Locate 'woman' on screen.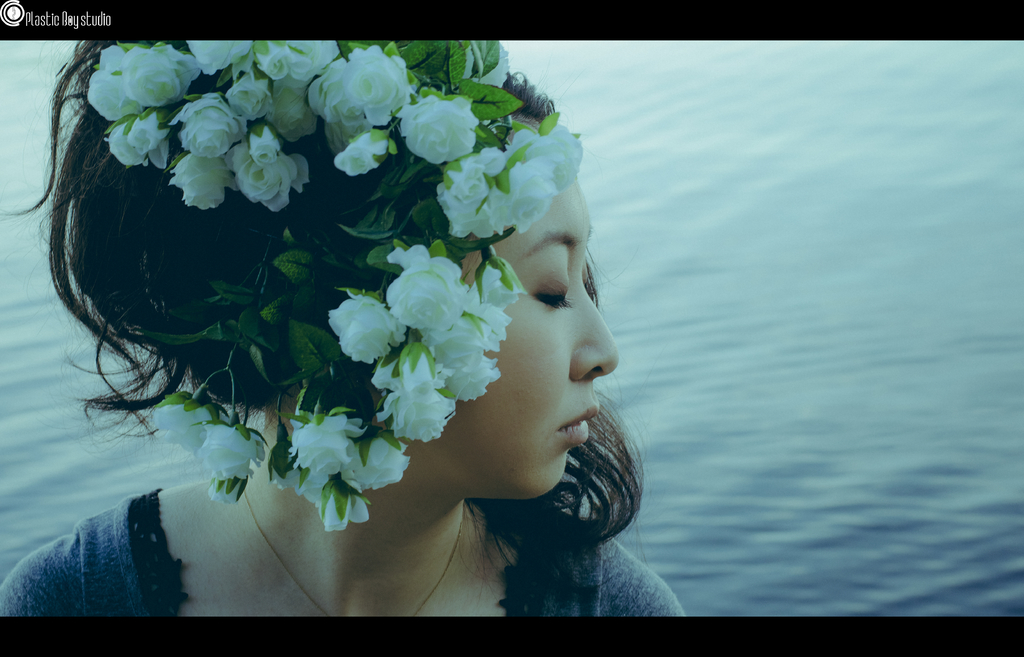
On screen at 0, 41, 688, 622.
